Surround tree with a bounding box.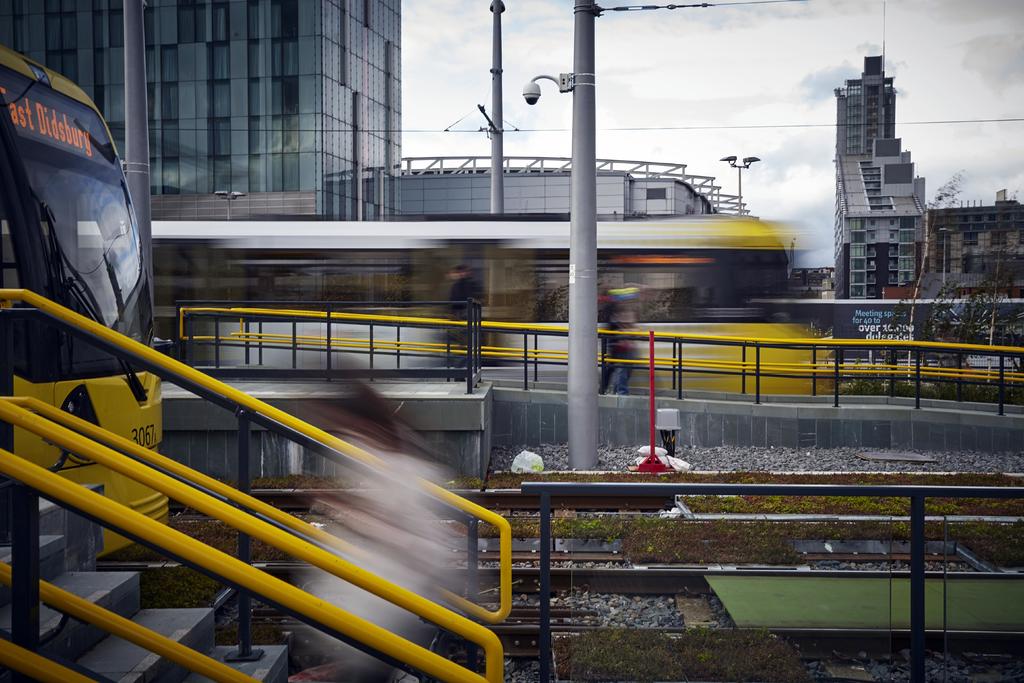
(x1=998, y1=186, x2=1023, y2=324).
